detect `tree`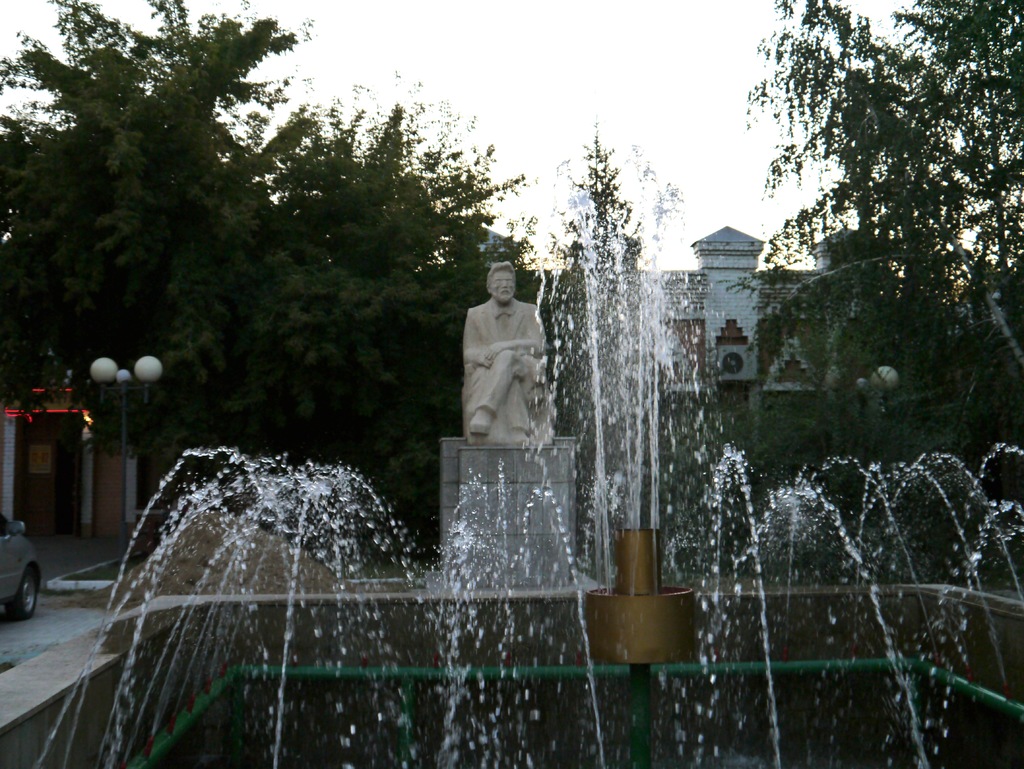
pyautogui.locateOnScreen(724, 15, 1009, 431)
